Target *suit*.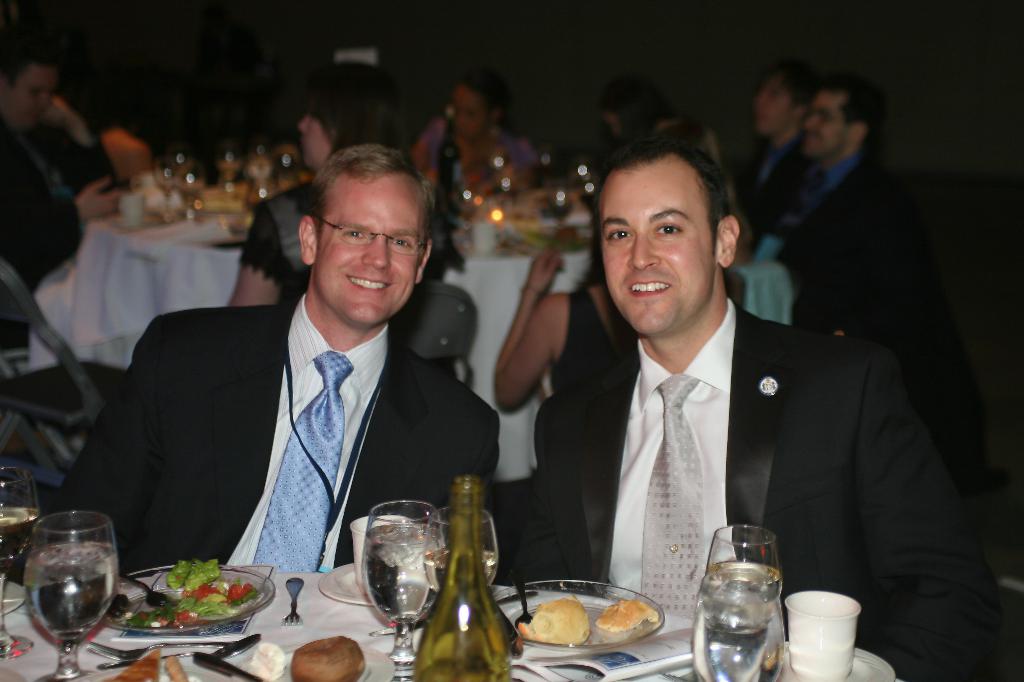
Target region: pyautogui.locateOnScreen(26, 292, 504, 598).
